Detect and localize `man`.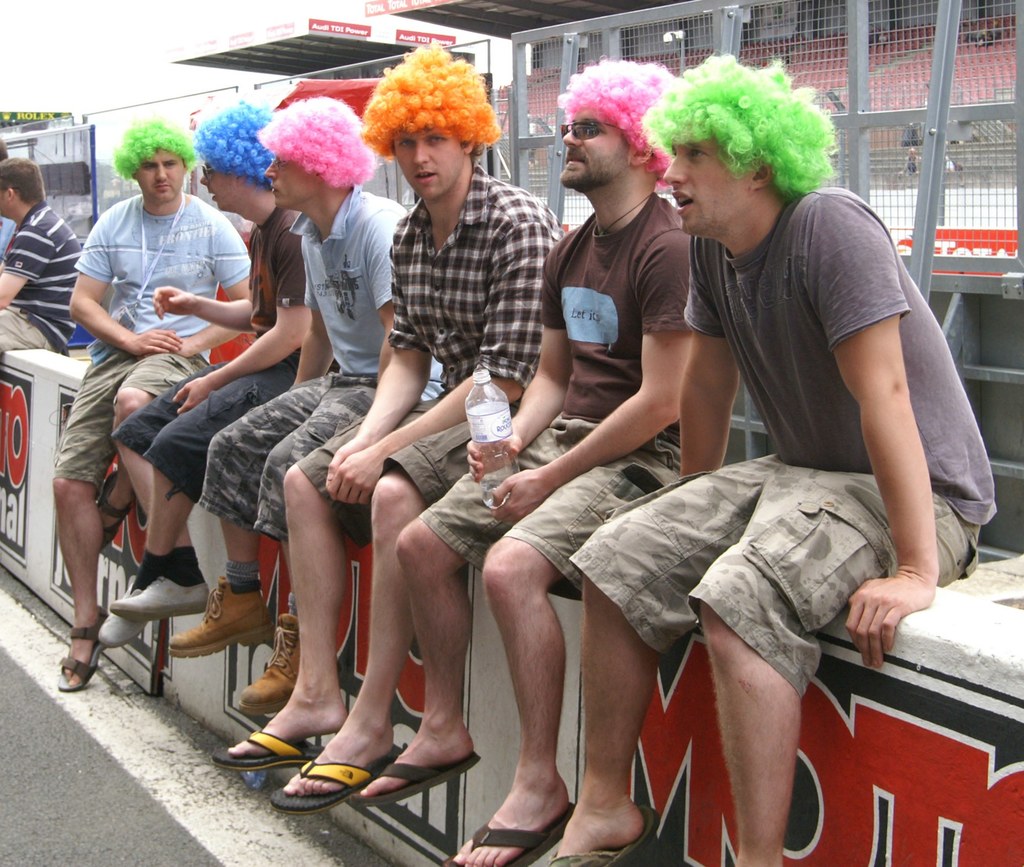
Localized at <bbox>344, 54, 690, 866</bbox>.
